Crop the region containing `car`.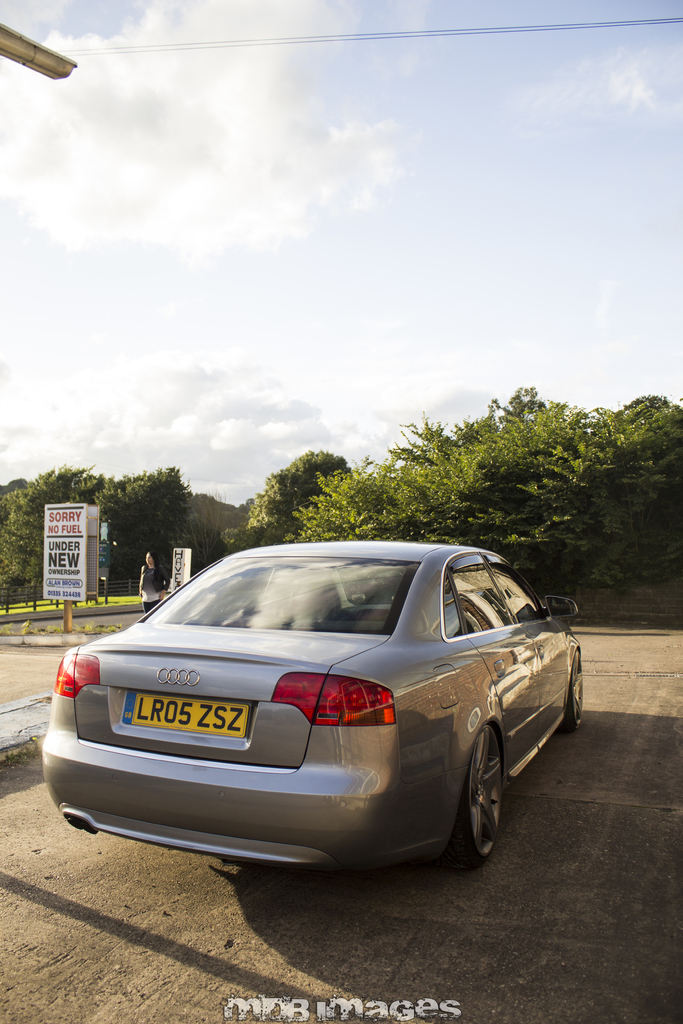
Crop region: [43, 540, 588, 874].
